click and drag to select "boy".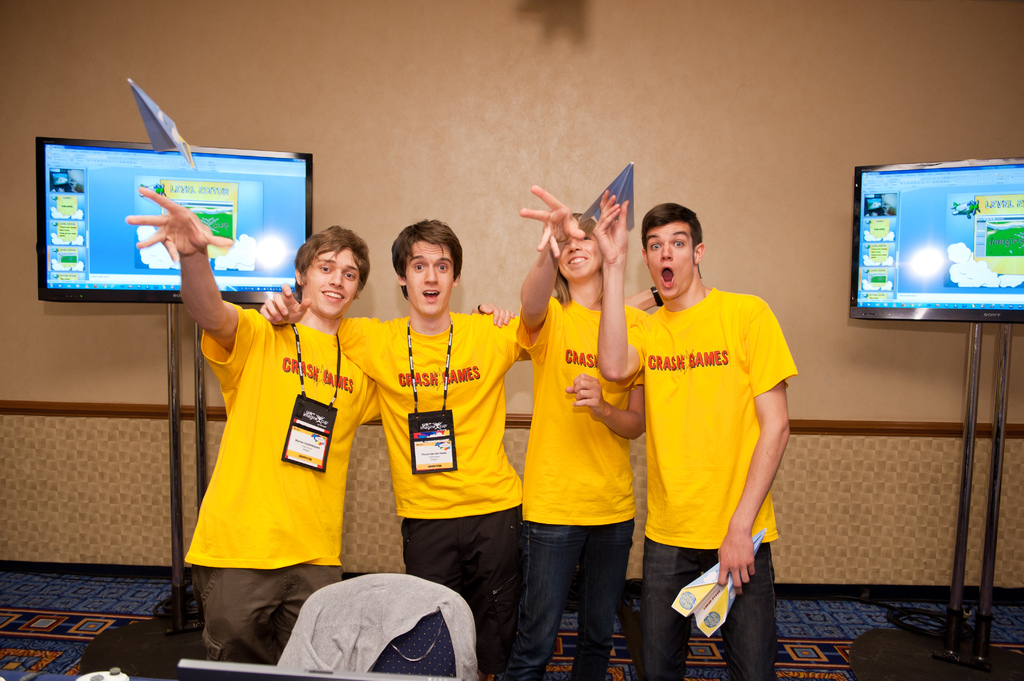
Selection: select_region(104, 205, 522, 673).
